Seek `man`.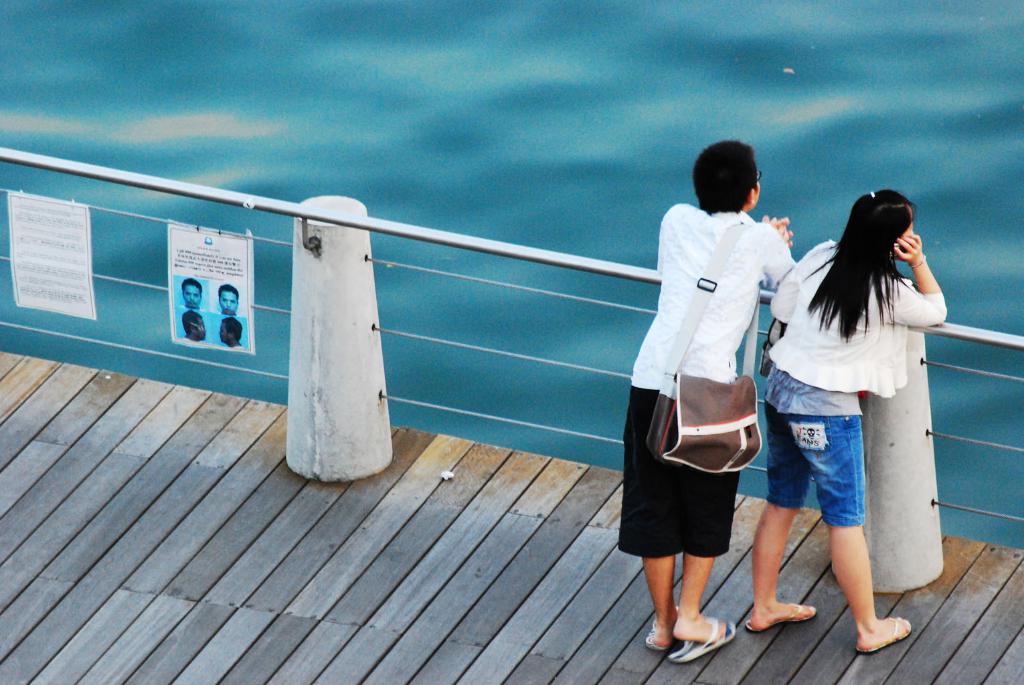
l=182, t=279, r=204, b=309.
